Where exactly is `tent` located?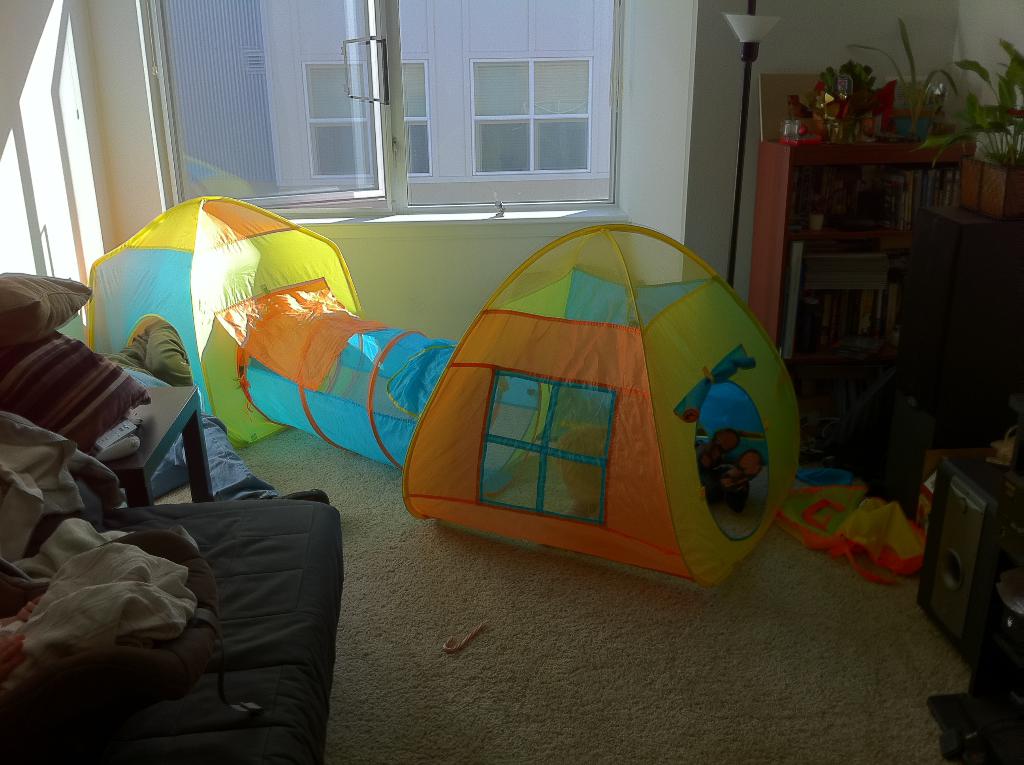
Its bounding box is (65, 195, 412, 468).
